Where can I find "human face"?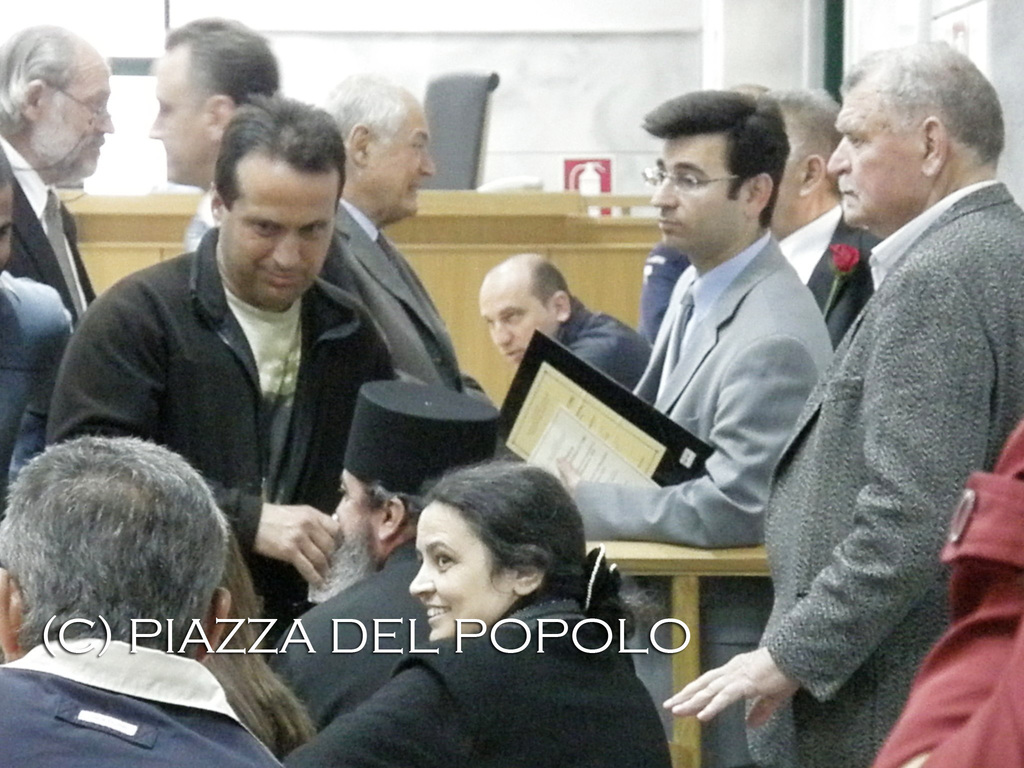
You can find it at <box>372,110,435,220</box>.
